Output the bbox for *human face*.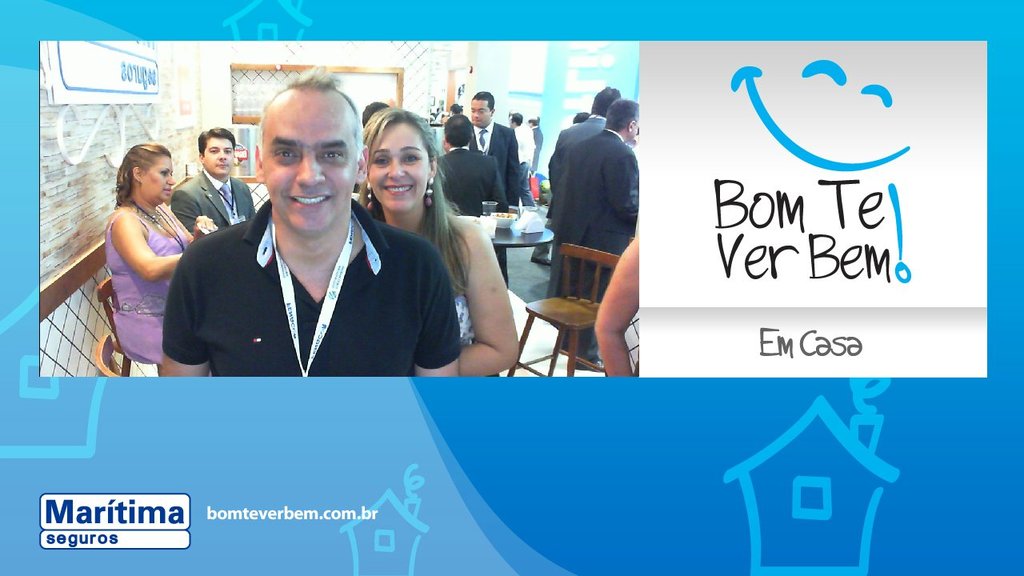
{"x1": 371, "y1": 119, "x2": 430, "y2": 207}.
